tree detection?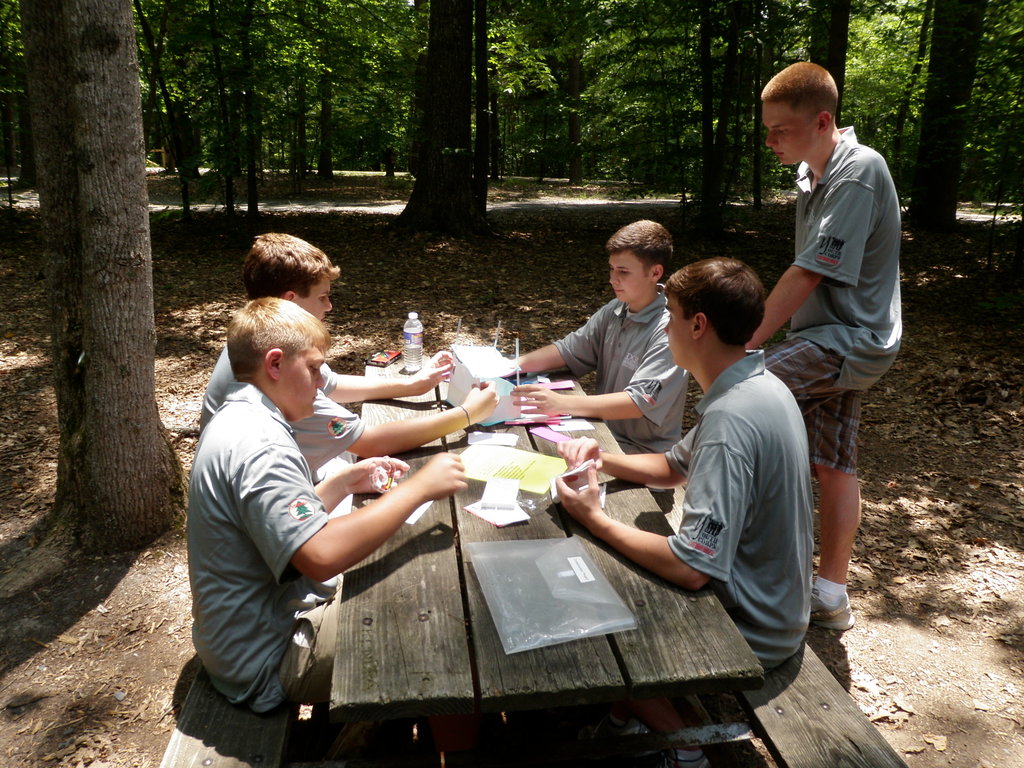
[353, 0, 426, 180]
